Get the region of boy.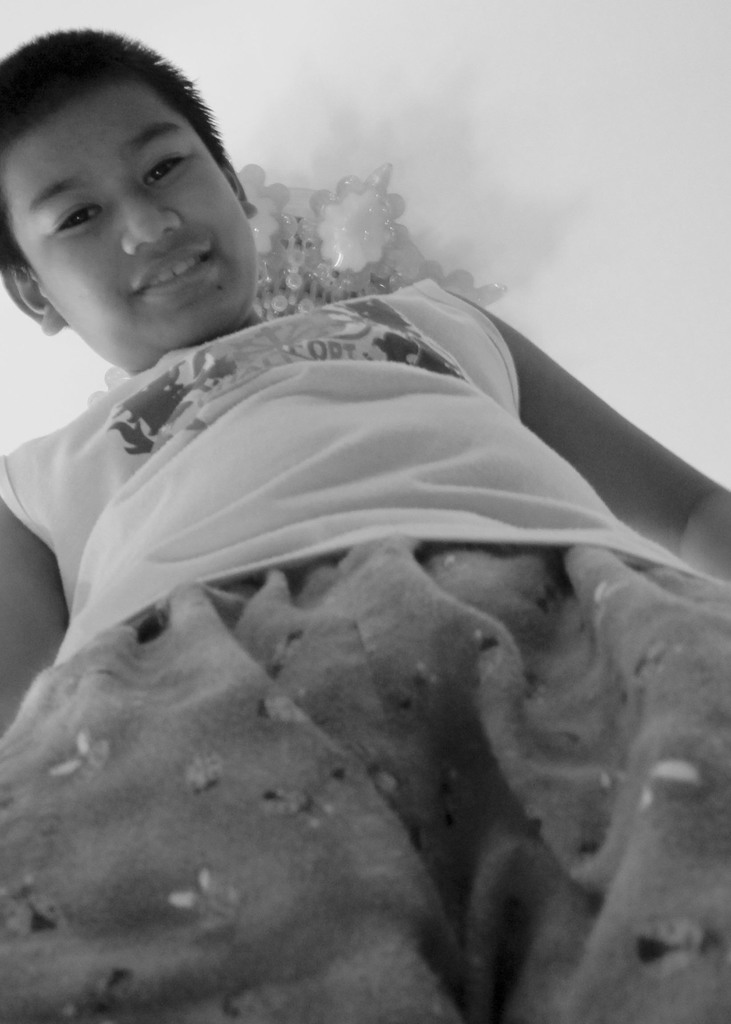
x1=0, y1=29, x2=730, y2=1022.
